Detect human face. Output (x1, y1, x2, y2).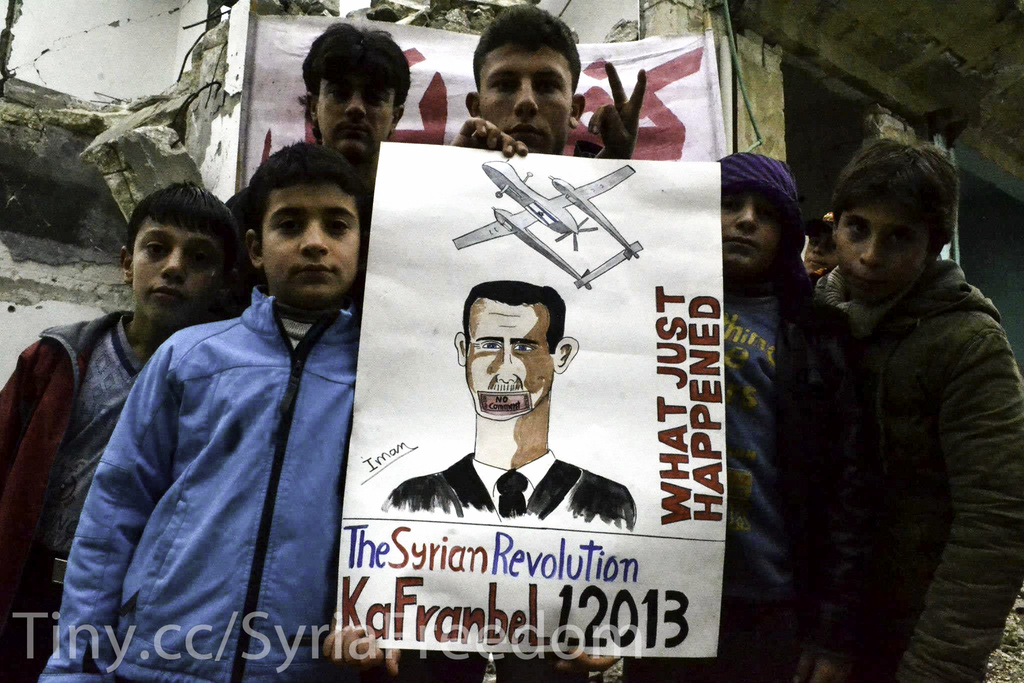
(836, 206, 927, 295).
